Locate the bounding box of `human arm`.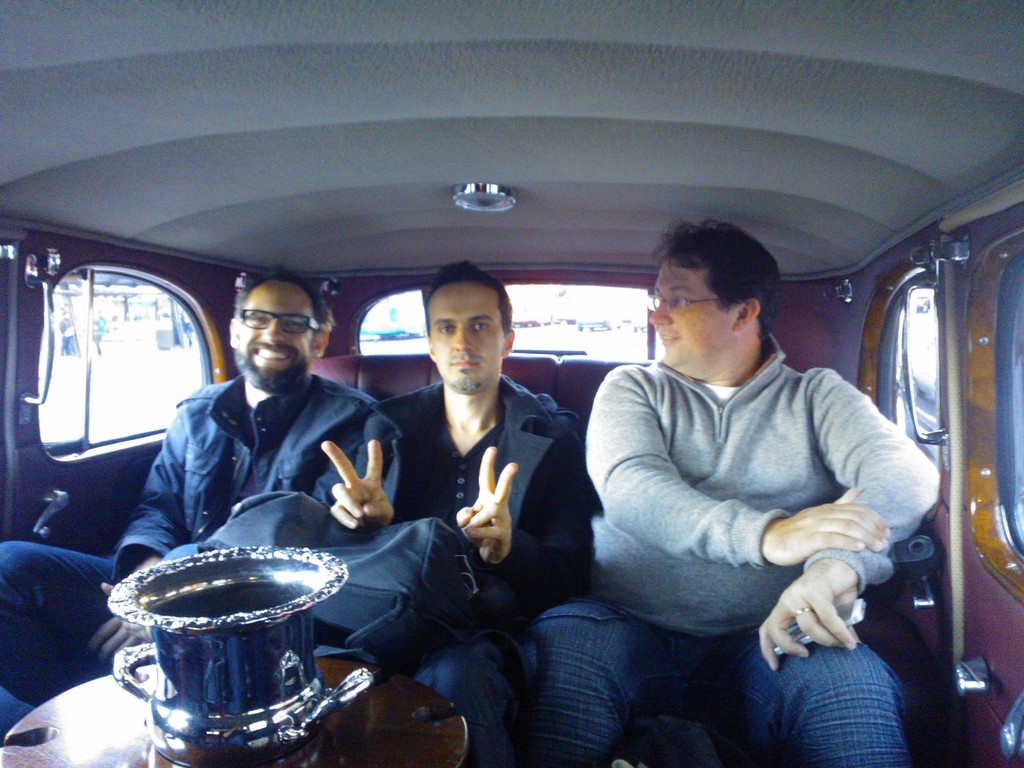
Bounding box: x1=313, y1=390, x2=412, y2=549.
